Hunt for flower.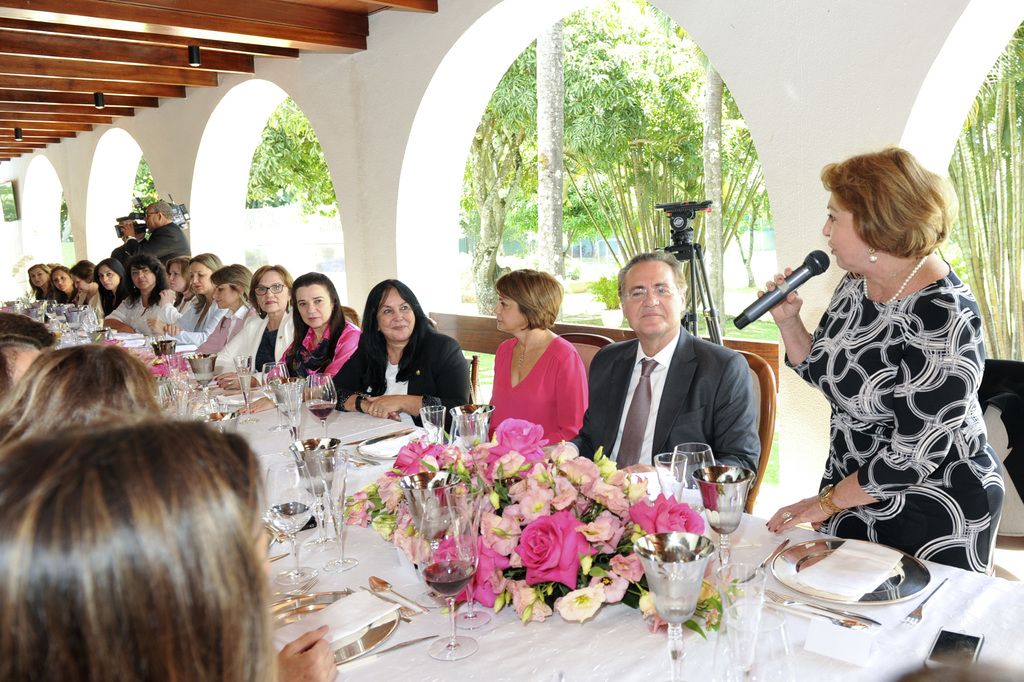
Hunted down at [516,516,605,599].
